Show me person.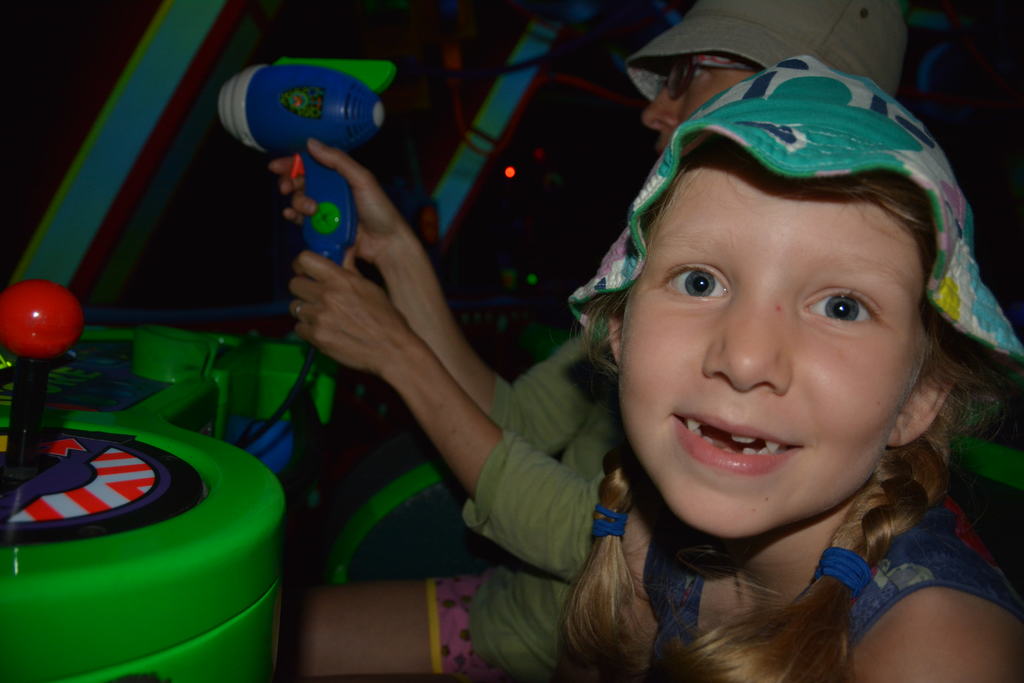
person is here: 271/0/910/681.
